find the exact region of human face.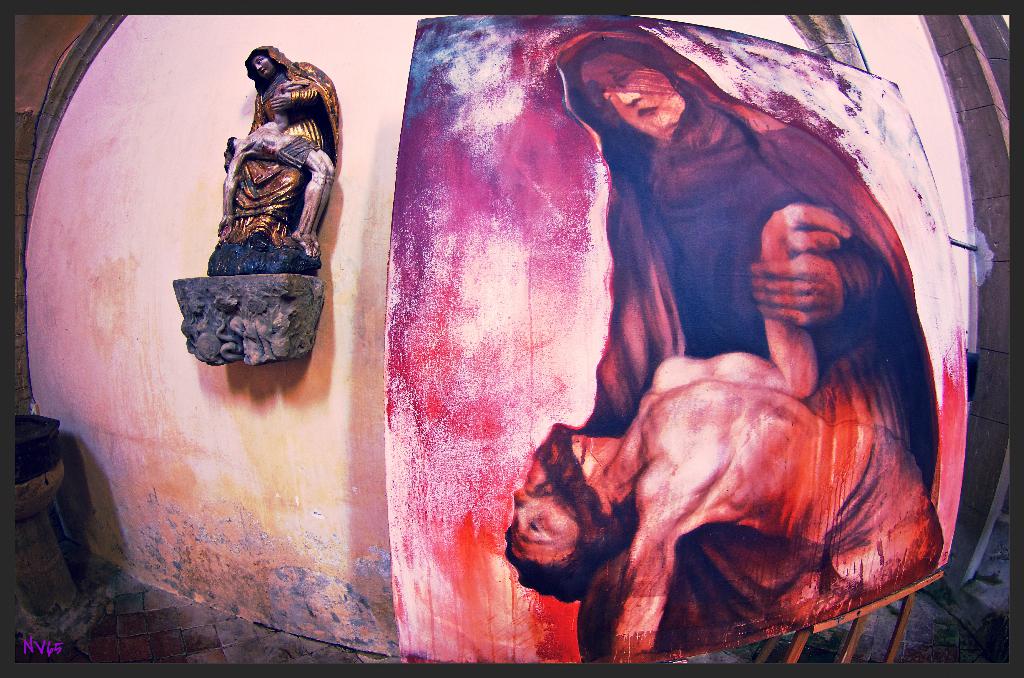
Exact region: bbox=[507, 423, 575, 554].
